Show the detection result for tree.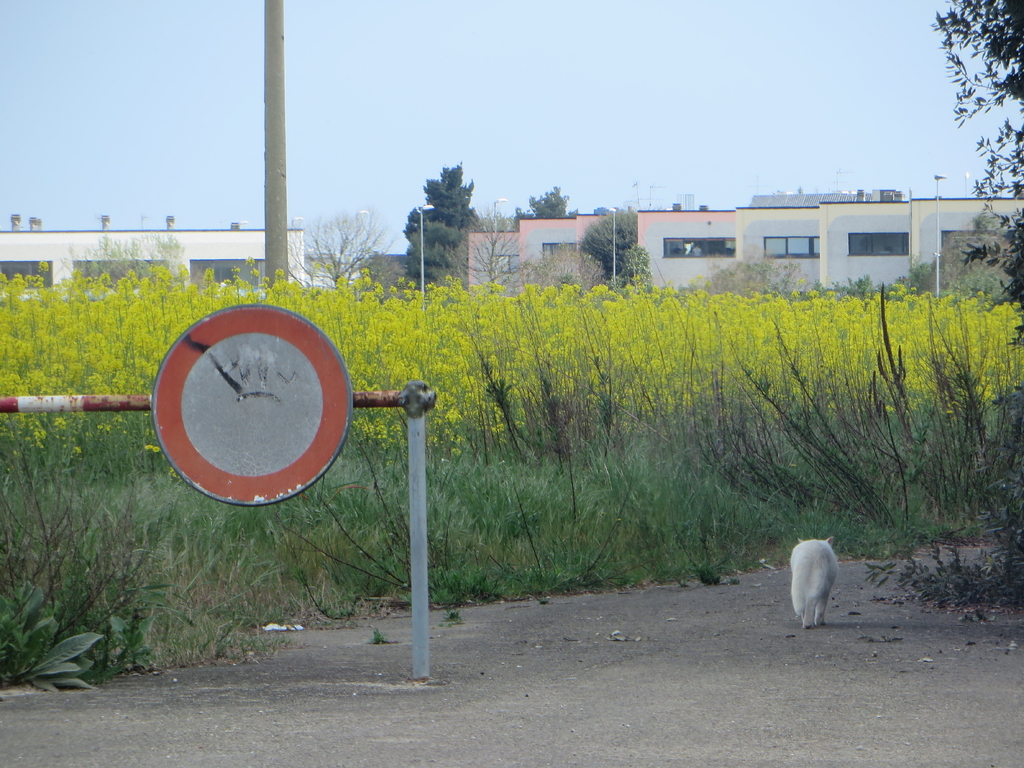
region(706, 241, 804, 296).
